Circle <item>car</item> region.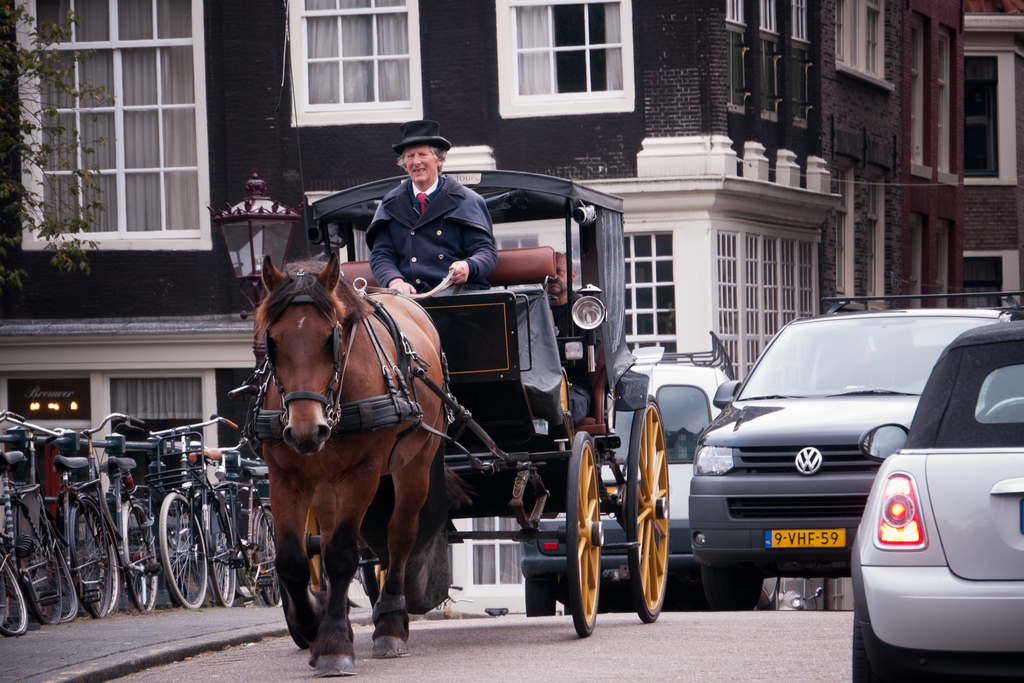
Region: 854, 319, 1023, 682.
